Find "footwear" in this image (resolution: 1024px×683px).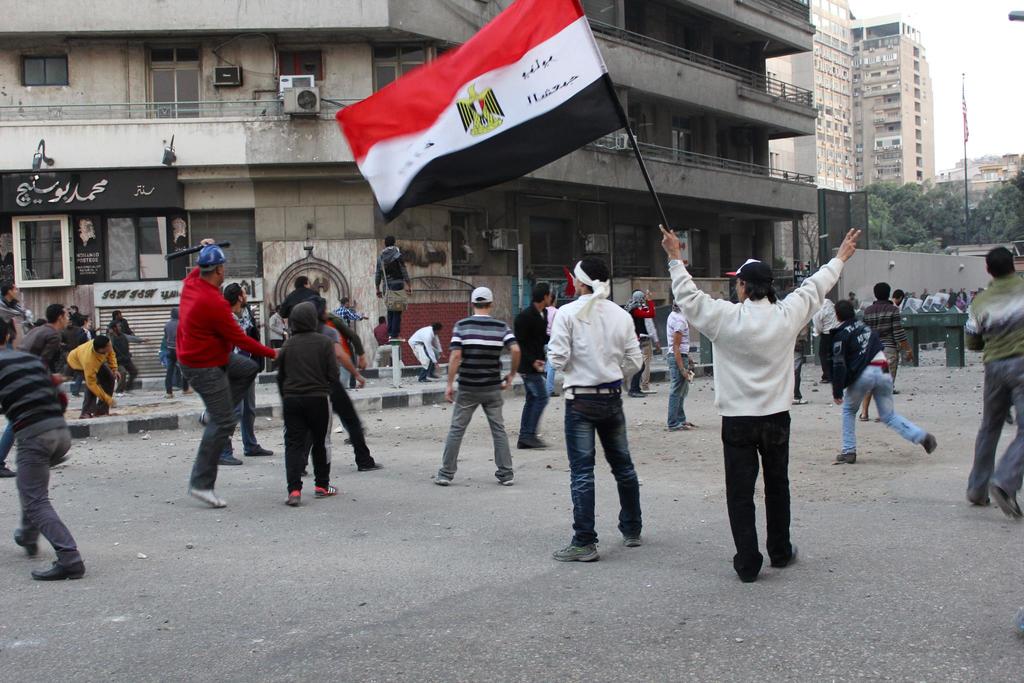
region(837, 448, 858, 465).
